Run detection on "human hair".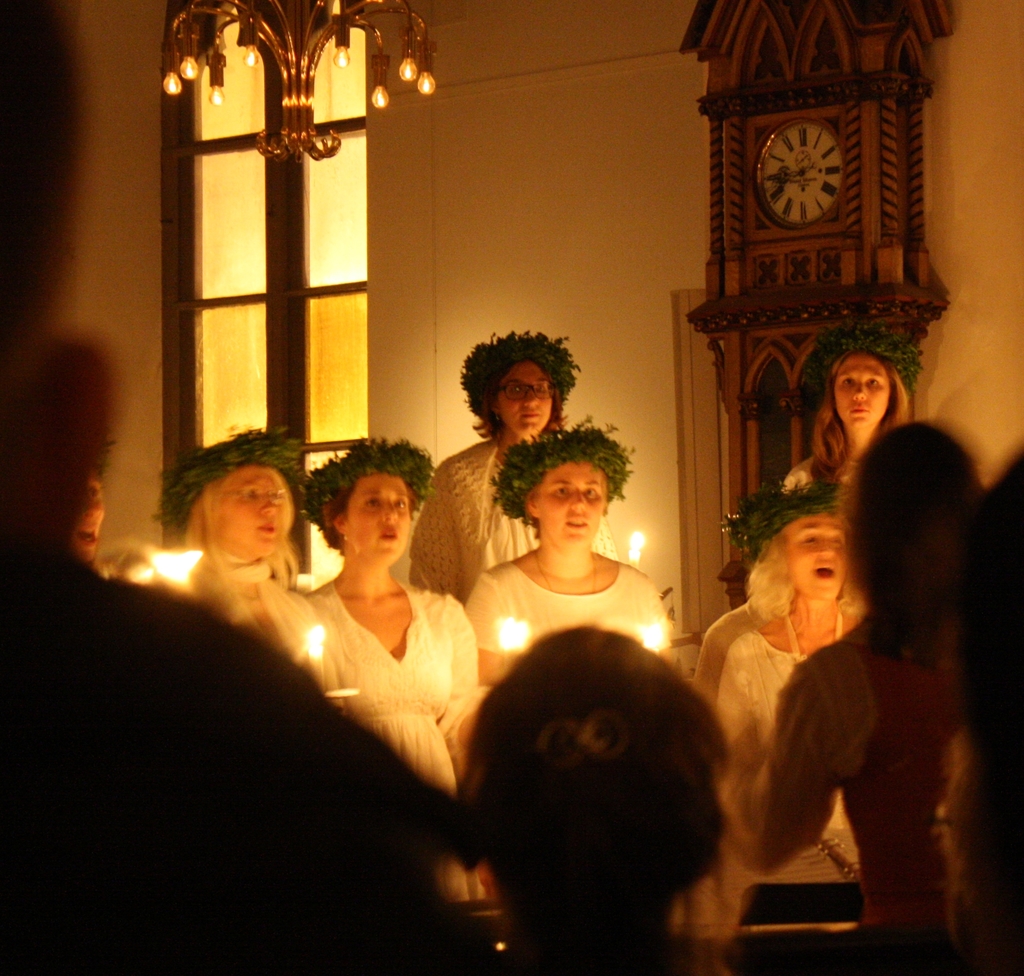
Result: 840/426/979/661.
